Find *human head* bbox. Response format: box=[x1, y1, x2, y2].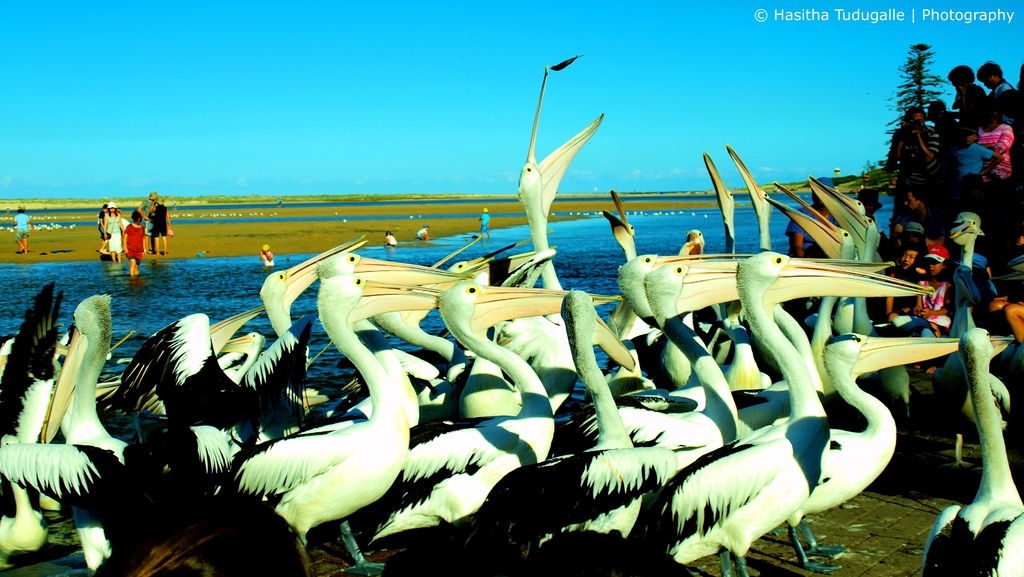
box=[948, 66, 975, 90].
